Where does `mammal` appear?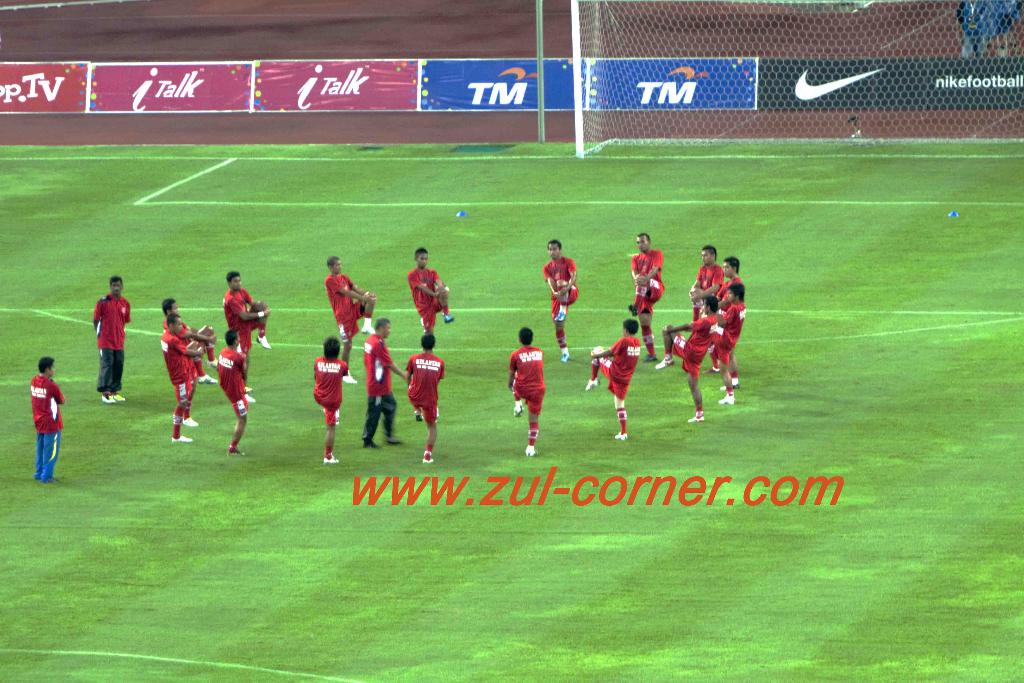
Appears at 714, 255, 746, 375.
